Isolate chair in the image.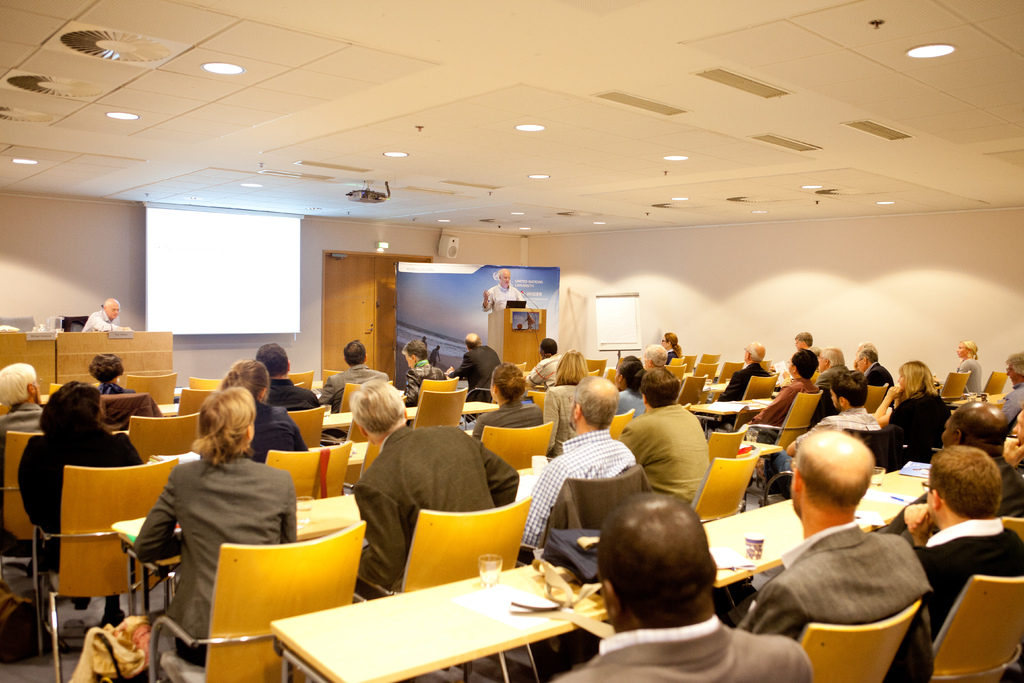
Isolated region: pyautogui.locateOnScreen(0, 433, 47, 656).
